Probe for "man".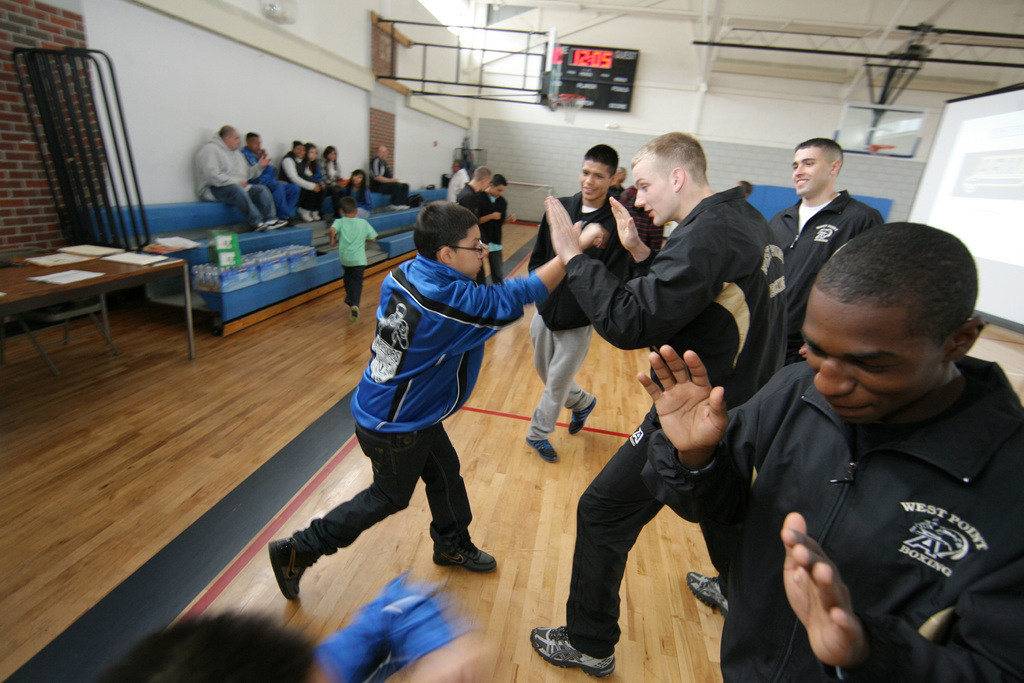
Probe result: l=751, t=121, r=876, b=395.
